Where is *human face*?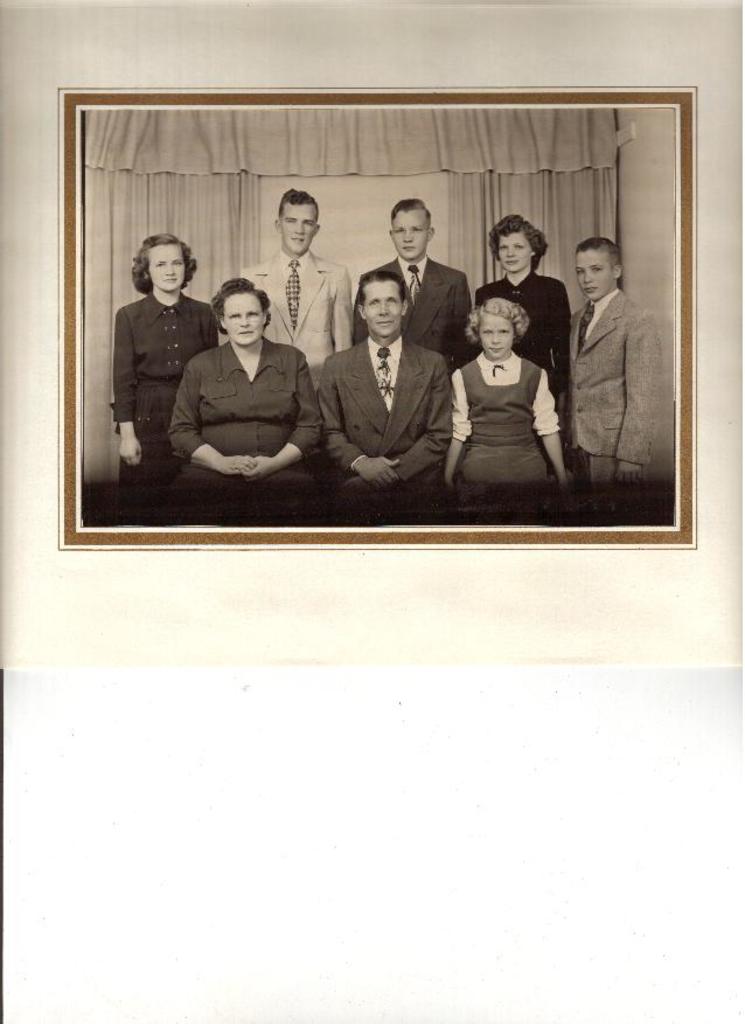
[left=497, top=230, right=534, bottom=271].
